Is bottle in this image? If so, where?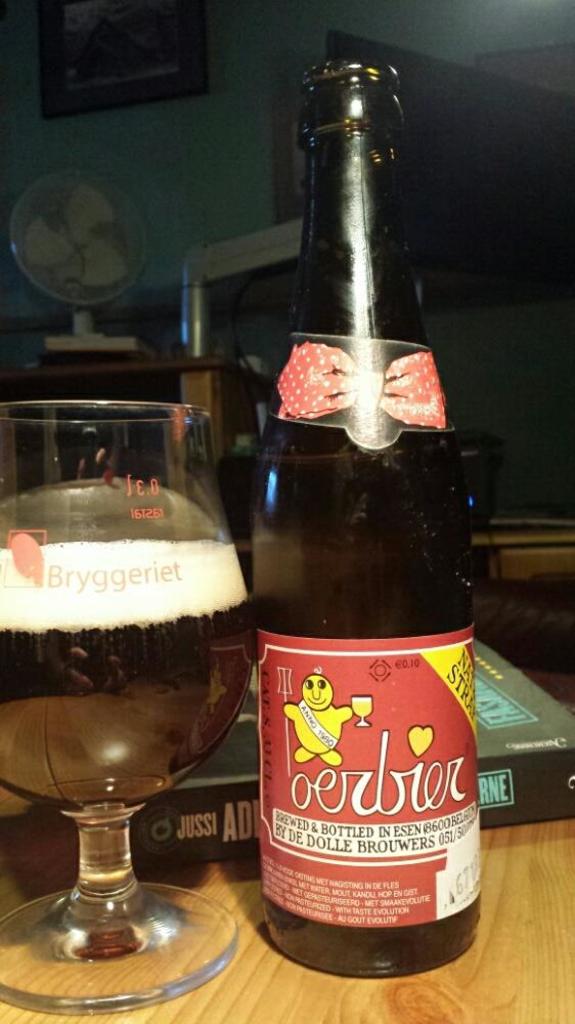
Yes, at bbox=(240, 43, 479, 969).
